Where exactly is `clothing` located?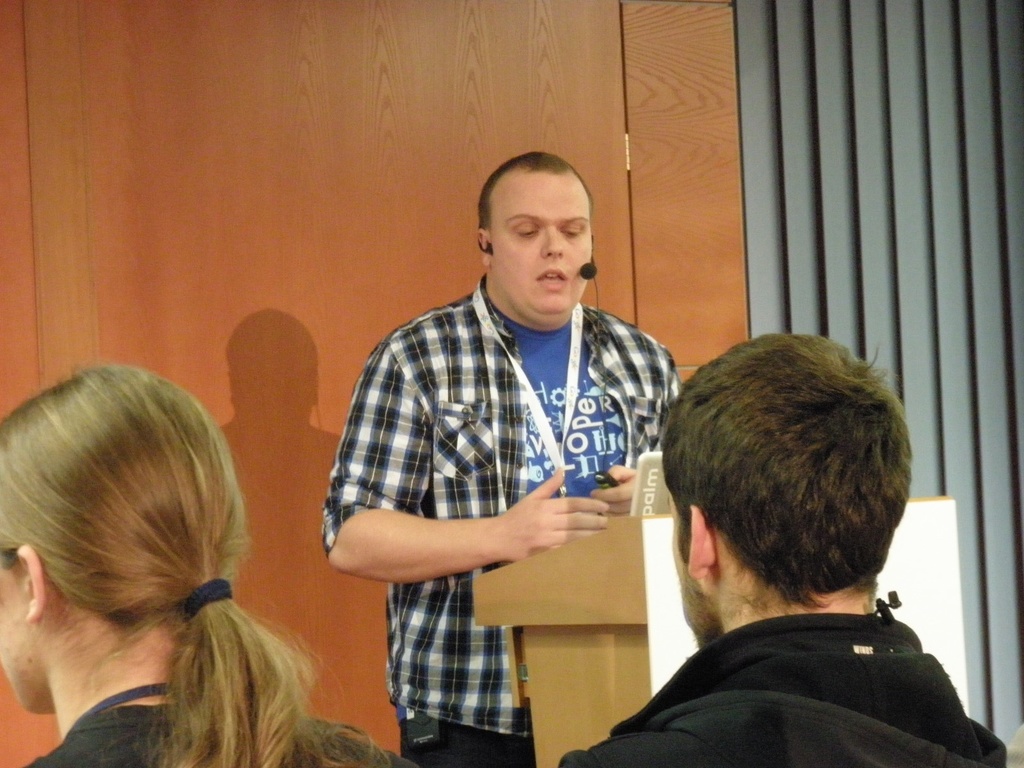
Its bounding box is box(554, 610, 1008, 767).
